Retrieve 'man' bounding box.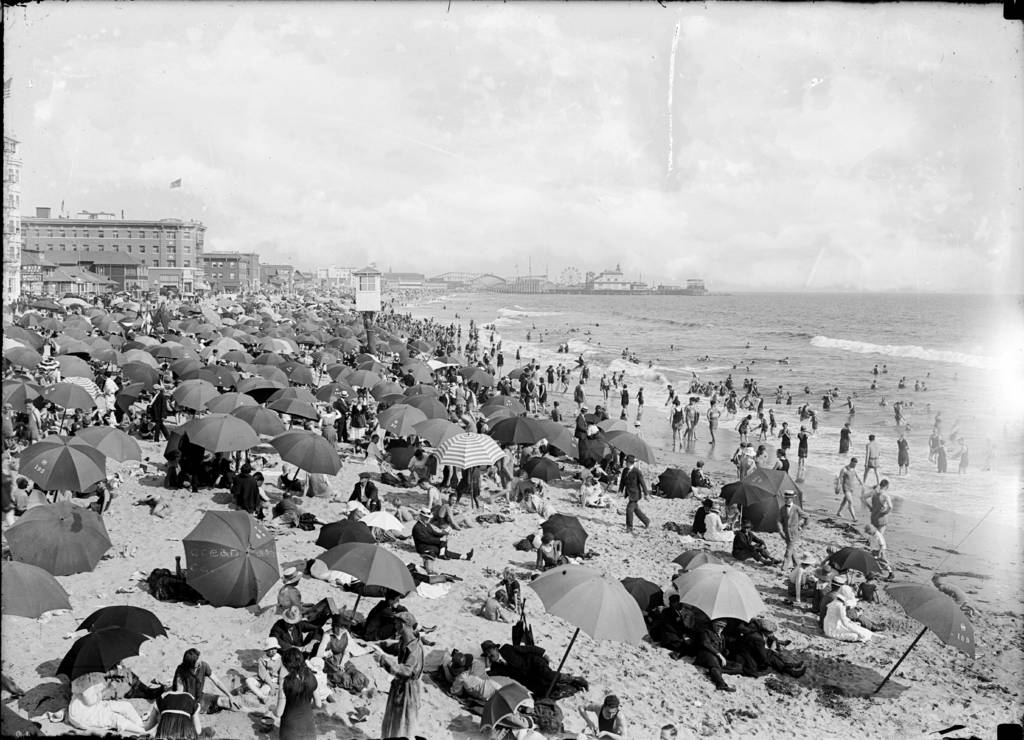
Bounding box: <bbox>653, 596, 696, 661</bbox>.
